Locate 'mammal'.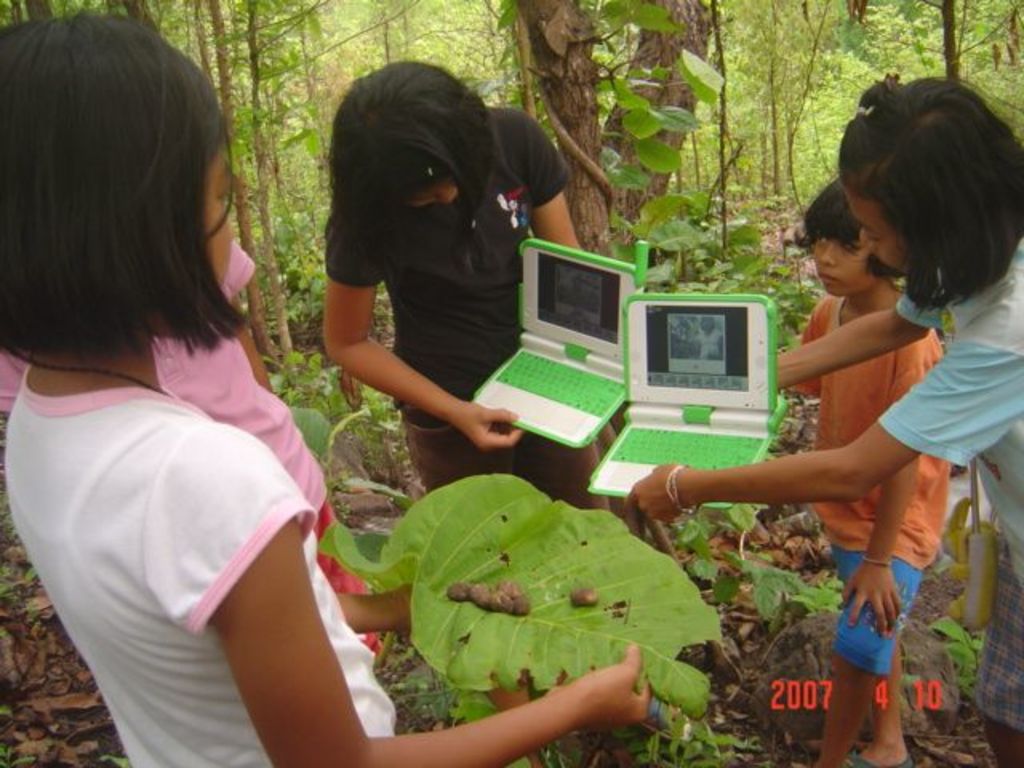
Bounding box: (x1=626, y1=74, x2=1022, y2=766).
